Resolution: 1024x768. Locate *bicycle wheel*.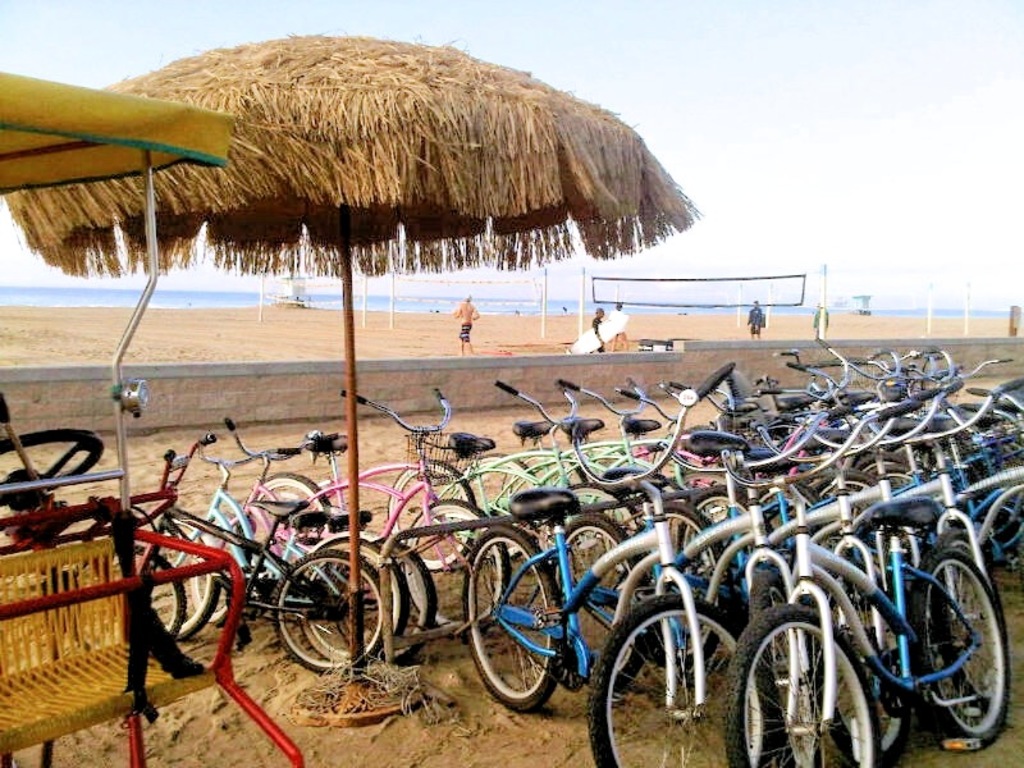
(669,481,782,593).
